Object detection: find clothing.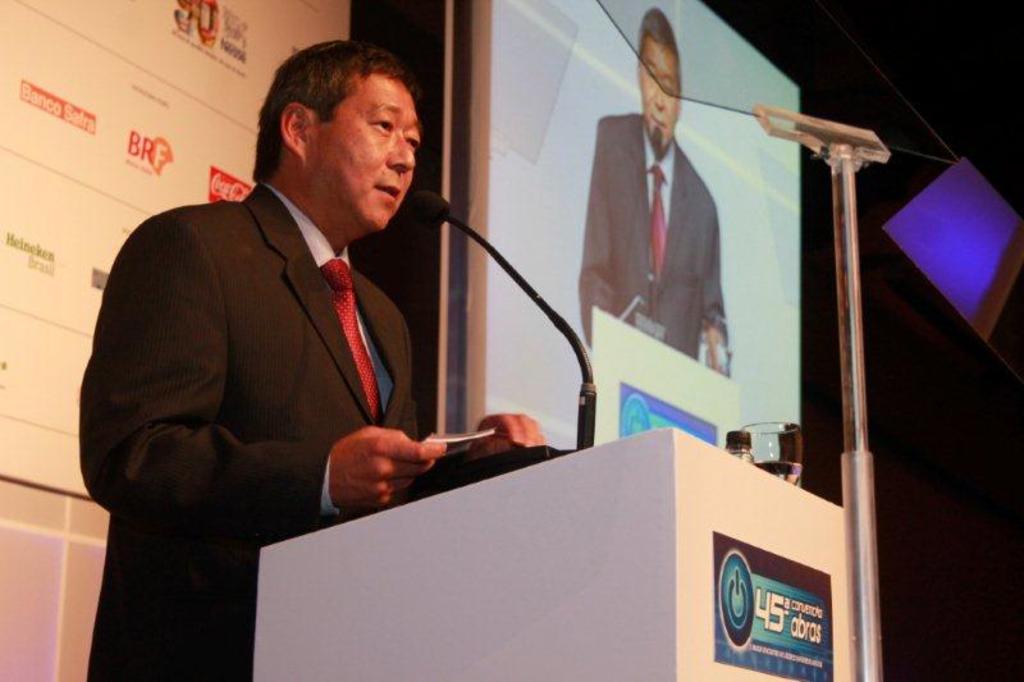
[x1=78, y1=184, x2=467, y2=679].
